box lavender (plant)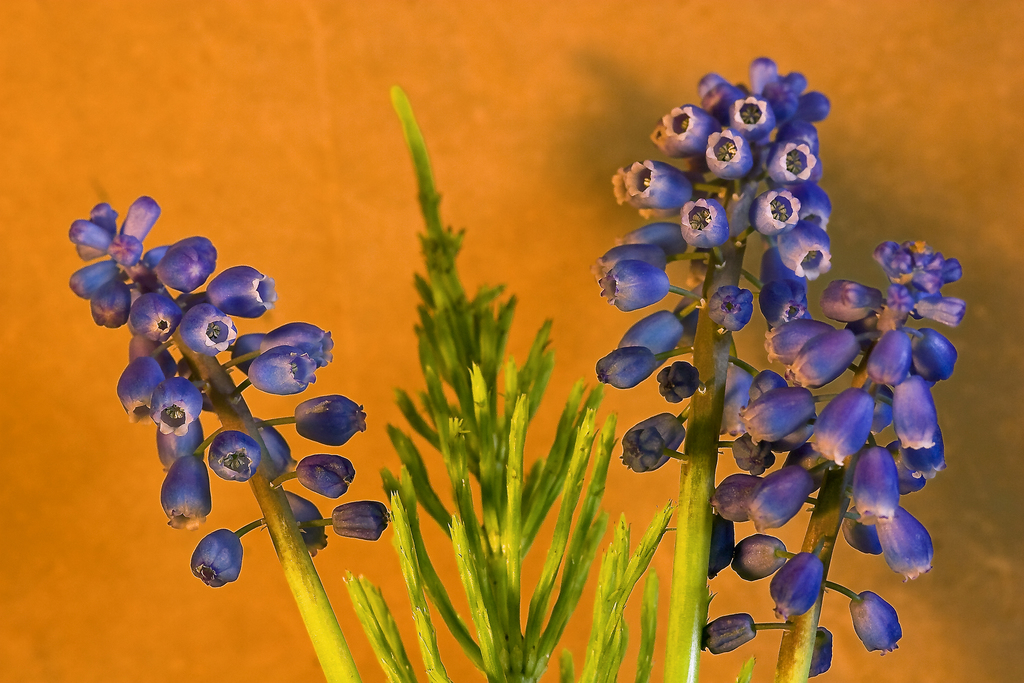
[190, 525, 246, 588]
